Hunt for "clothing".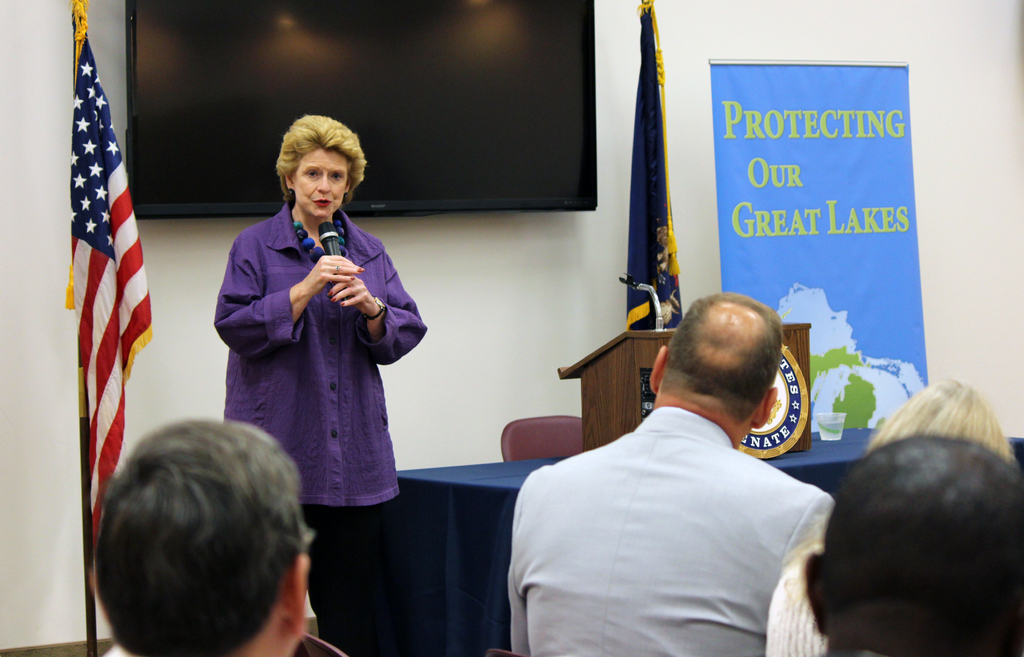
Hunted down at bbox=[765, 544, 824, 656].
